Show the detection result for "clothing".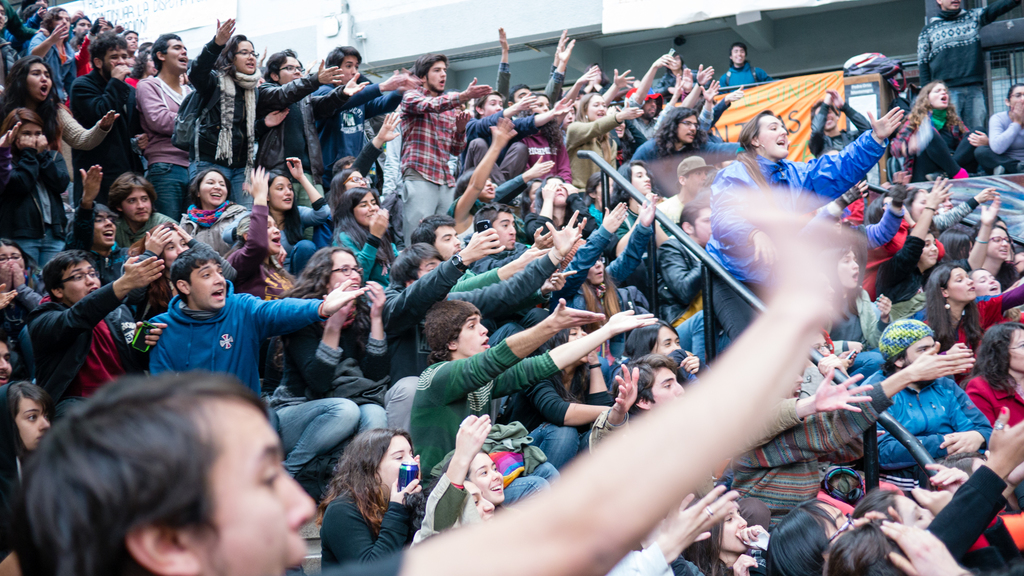
bbox=(723, 380, 893, 538).
